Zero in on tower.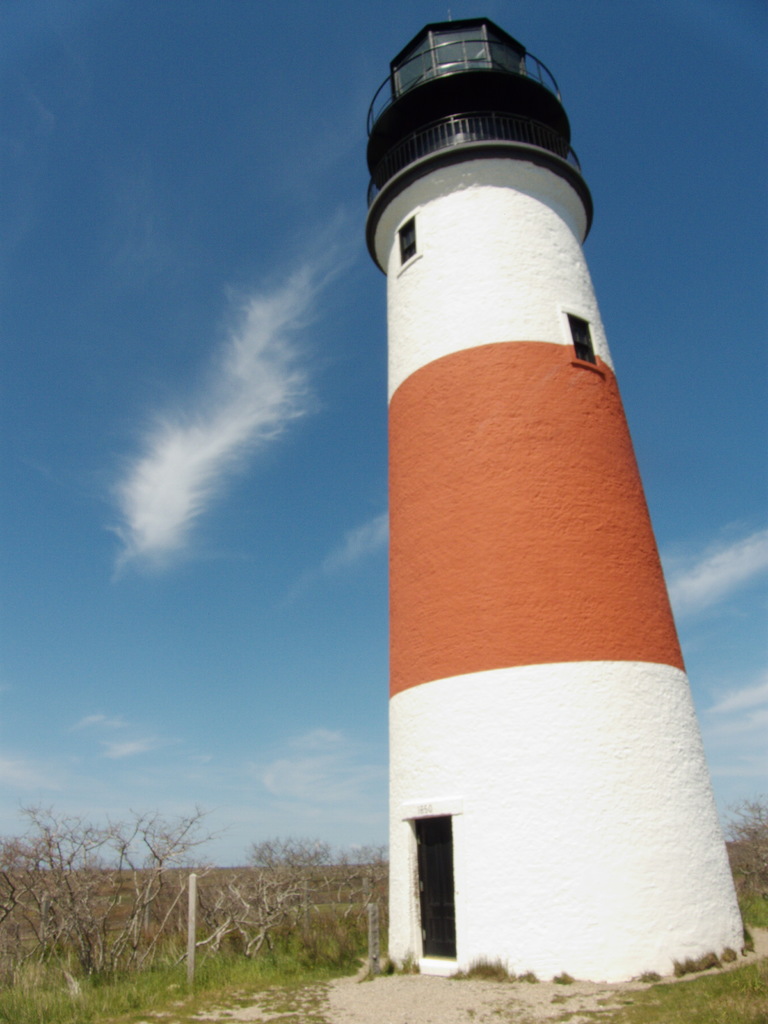
Zeroed in: region(361, 76, 741, 966).
